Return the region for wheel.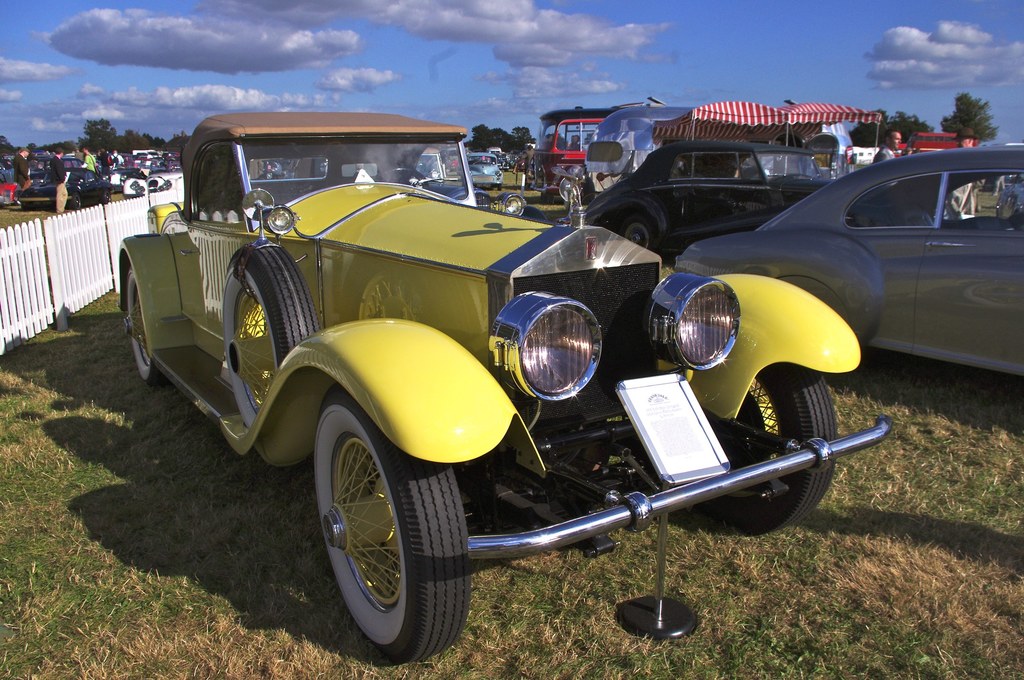
496:184:502:190.
